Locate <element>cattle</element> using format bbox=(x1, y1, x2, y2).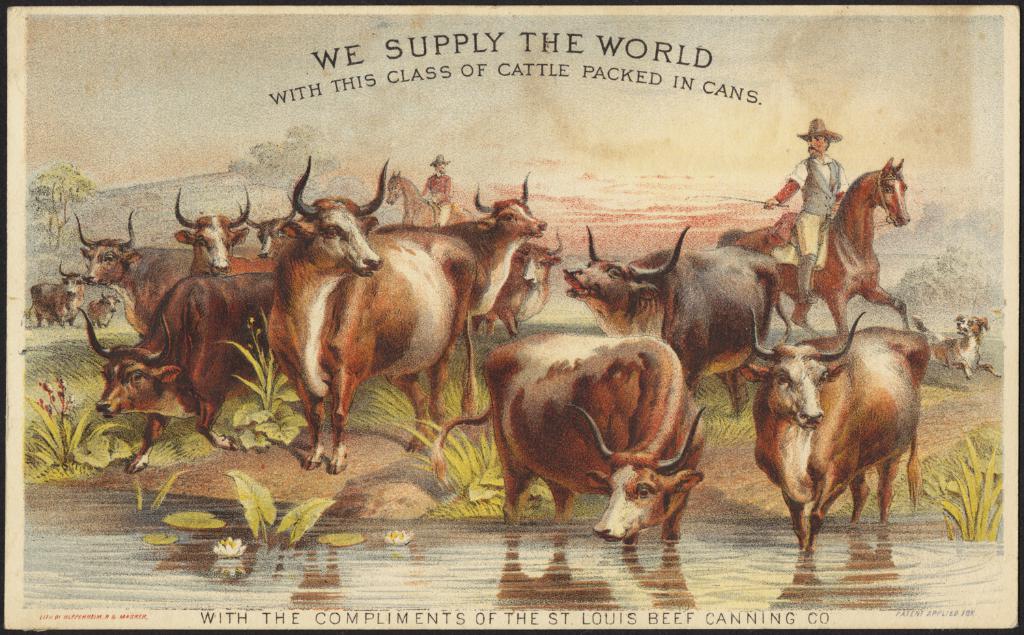
bbox=(76, 208, 194, 341).
